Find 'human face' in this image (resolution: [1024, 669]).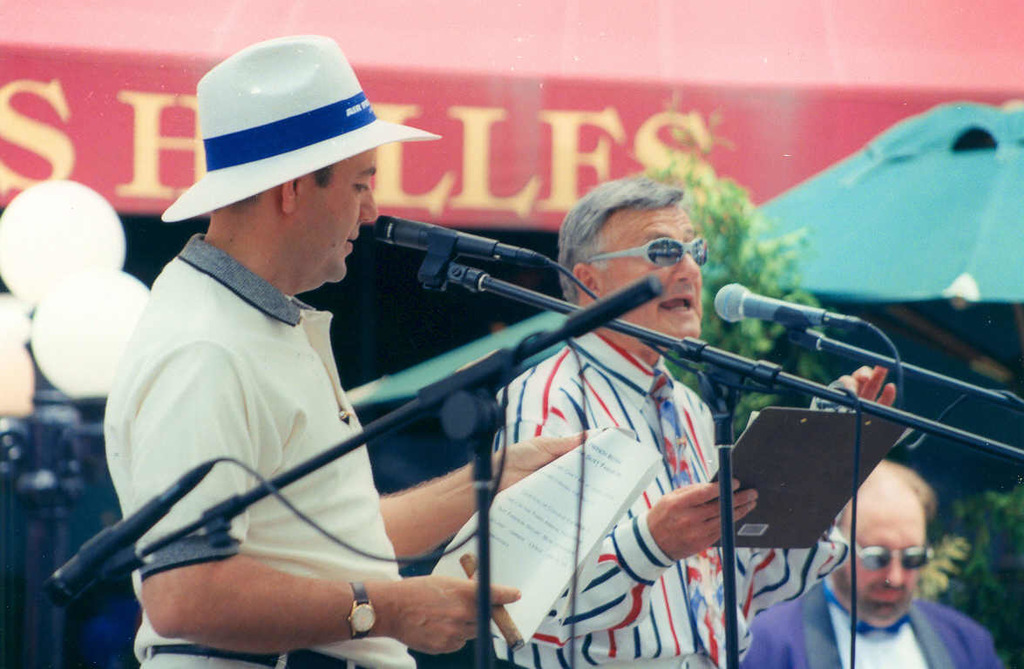
[838,505,929,624].
